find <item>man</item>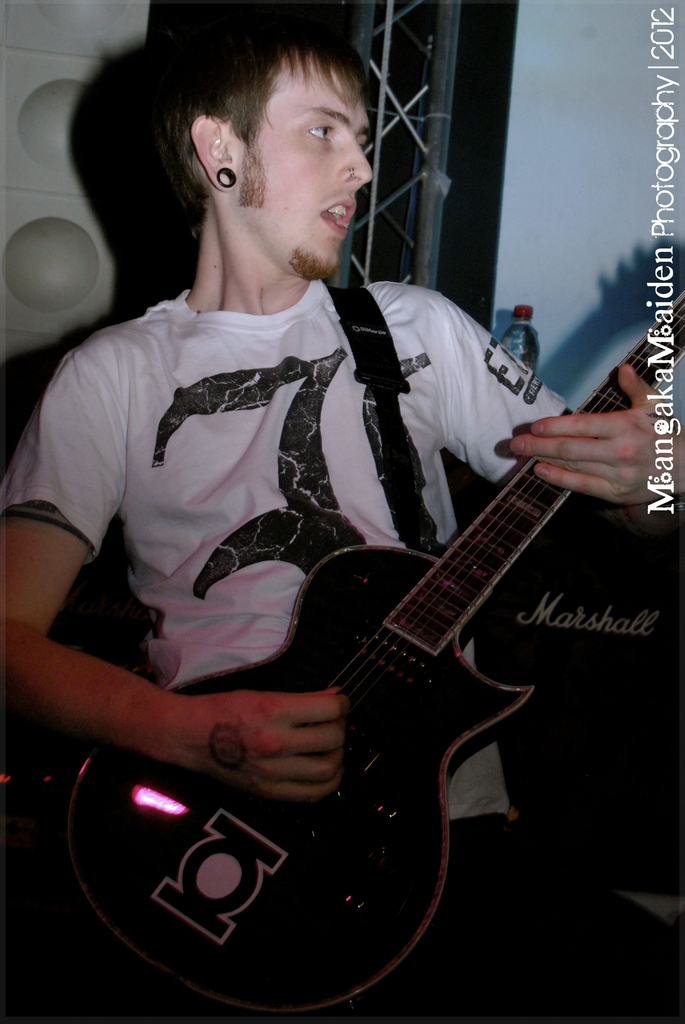
<box>0,0,684,1023</box>
